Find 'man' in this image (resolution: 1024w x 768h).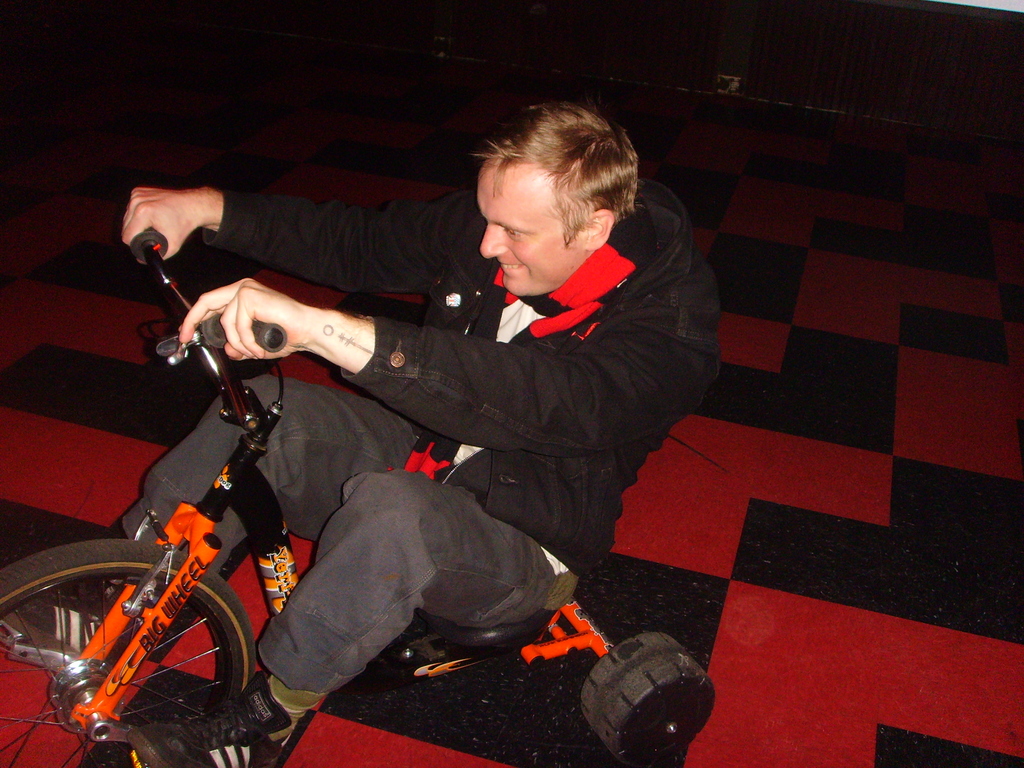
116,124,738,703.
